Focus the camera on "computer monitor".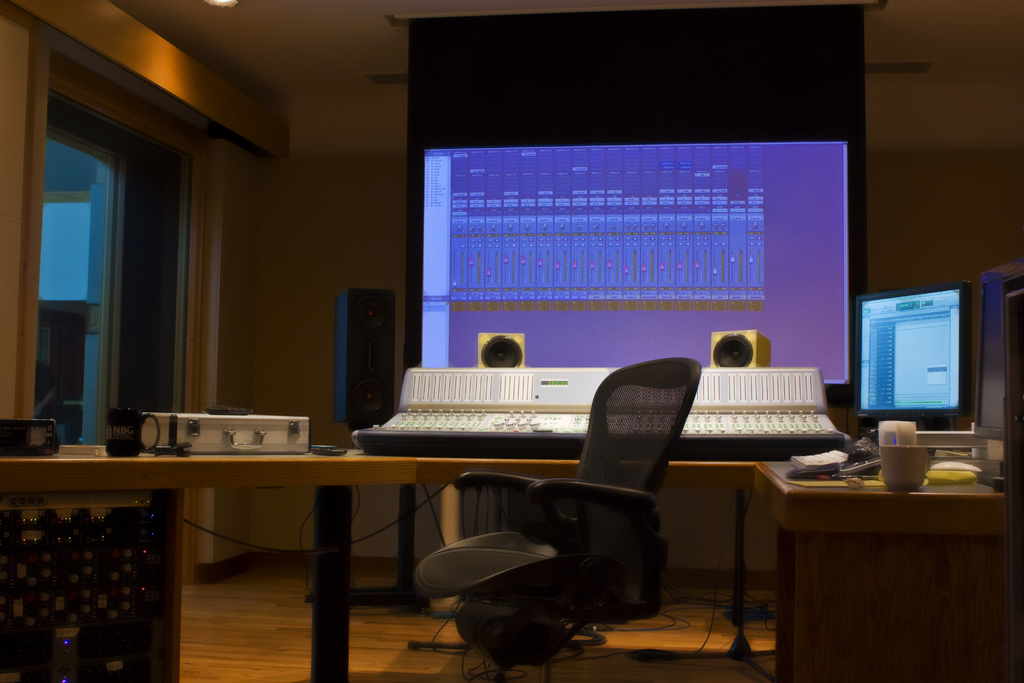
Focus region: {"x1": 970, "y1": 259, "x2": 1023, "y2": 487}.
